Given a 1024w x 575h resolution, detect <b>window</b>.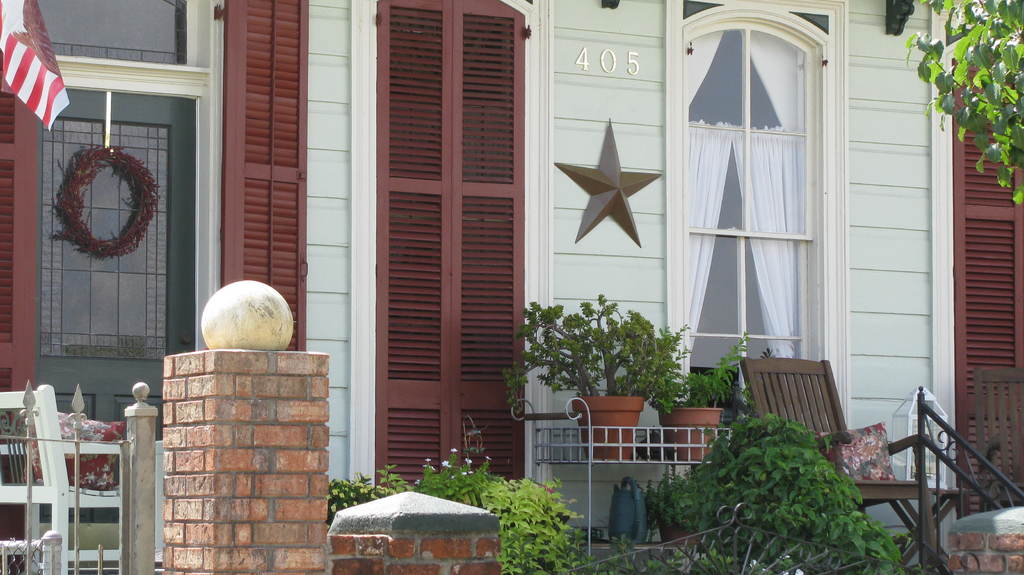
locate(378, 0, 526, 482).
